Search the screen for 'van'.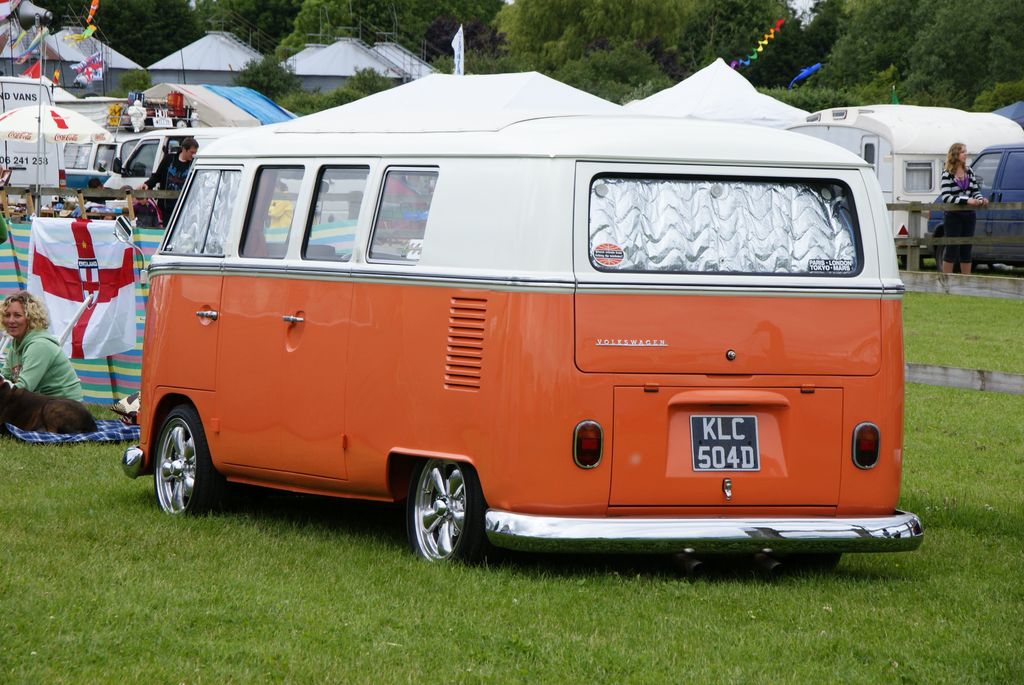
Found at [925, 143, 1023, 272].
